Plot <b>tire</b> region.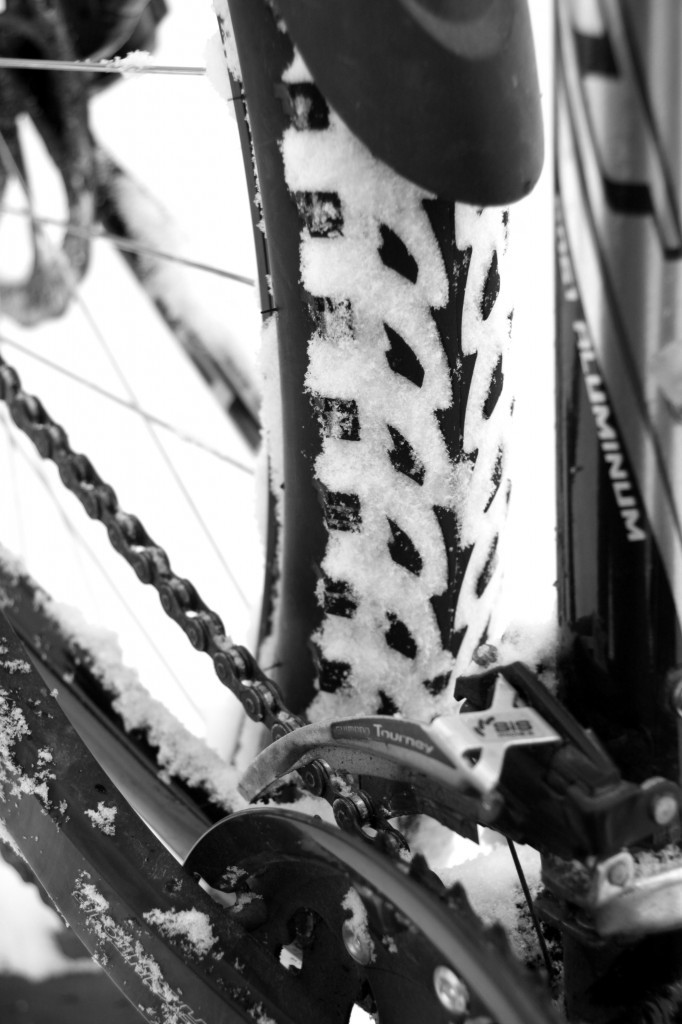
Plotted at 0/0/503/905.
